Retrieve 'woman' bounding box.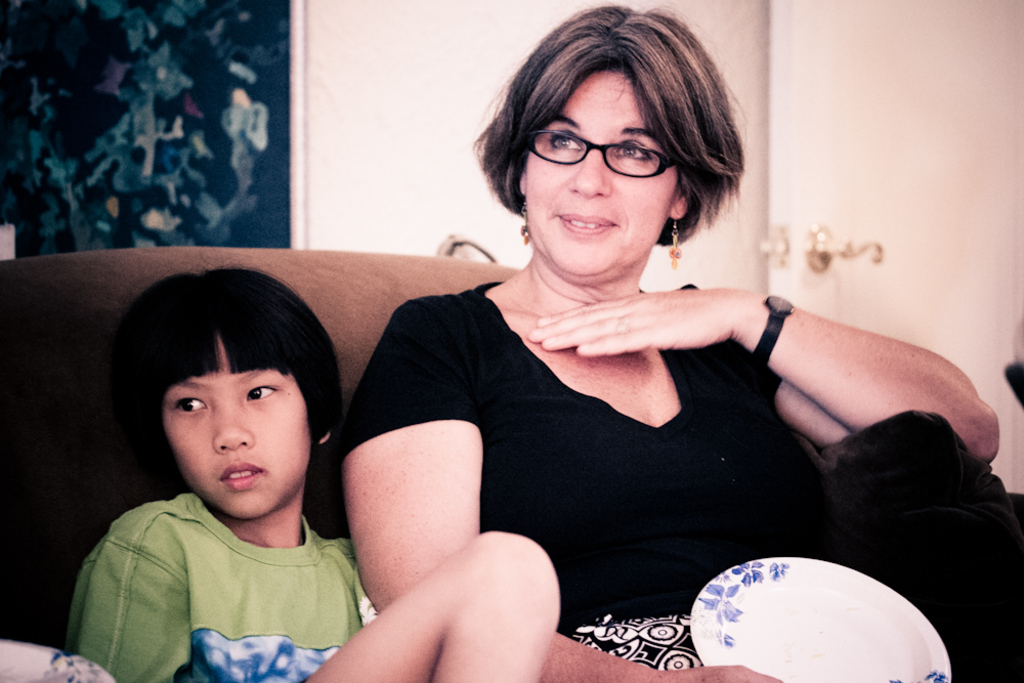
Bounding box: (286, 33, 906, 681).
